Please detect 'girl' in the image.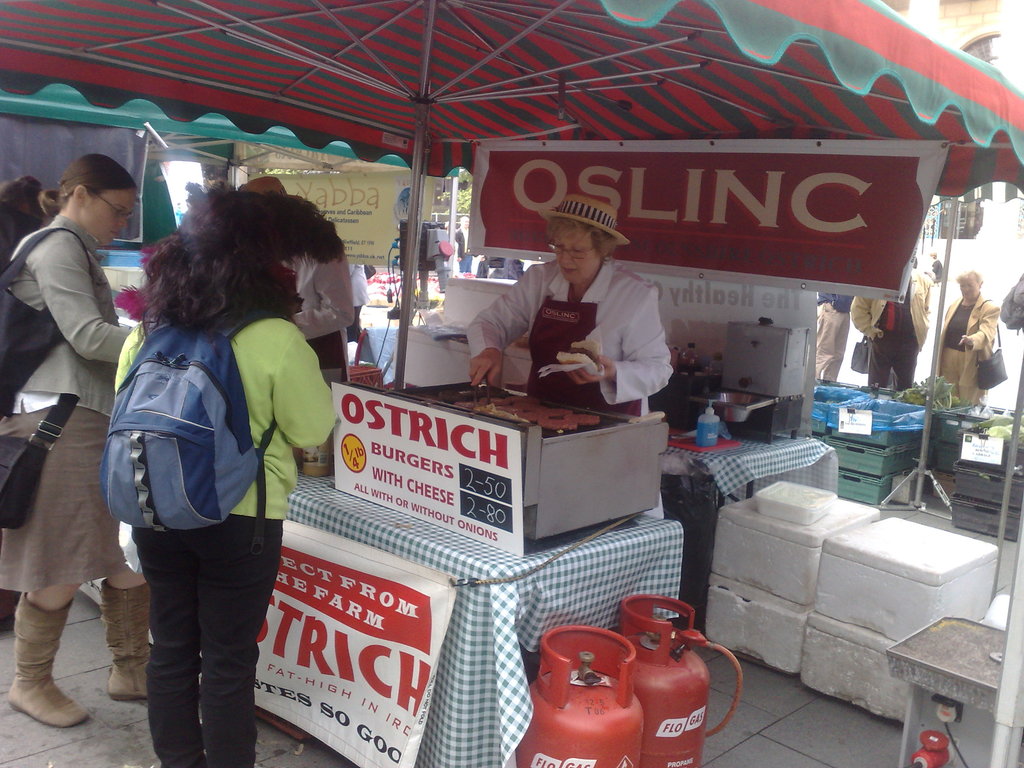
<bbox>3, 159, 131, 732</bbox>.
